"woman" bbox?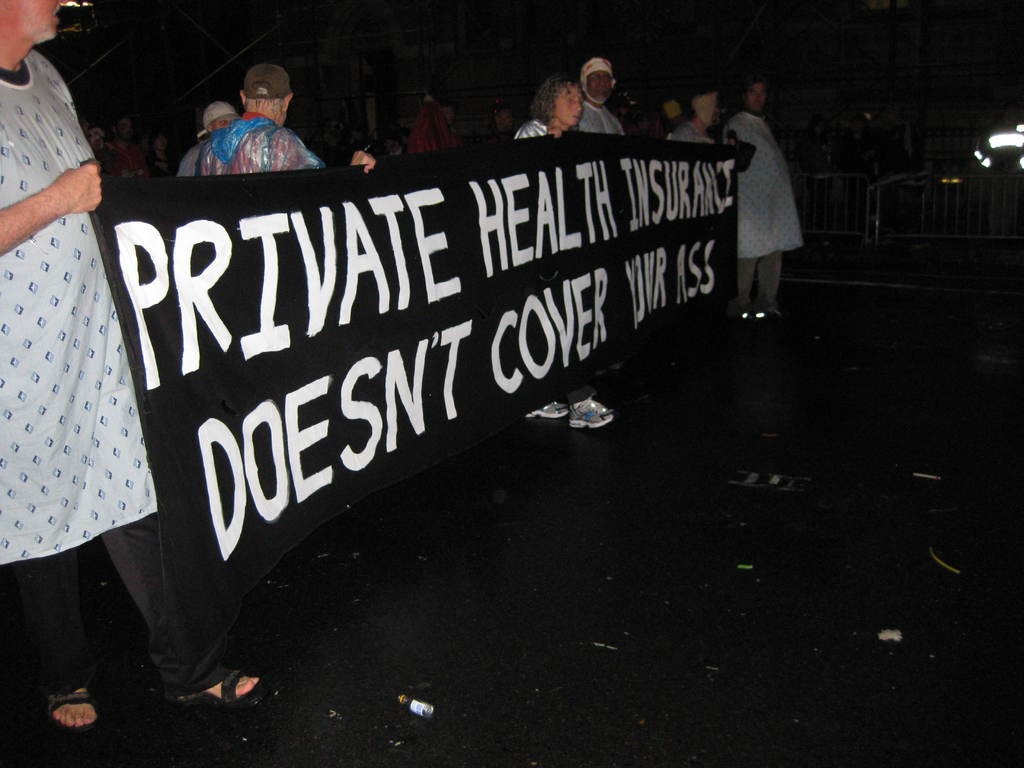
{"left": 710, "top": 75, "right": 814, "bottom": 318}
